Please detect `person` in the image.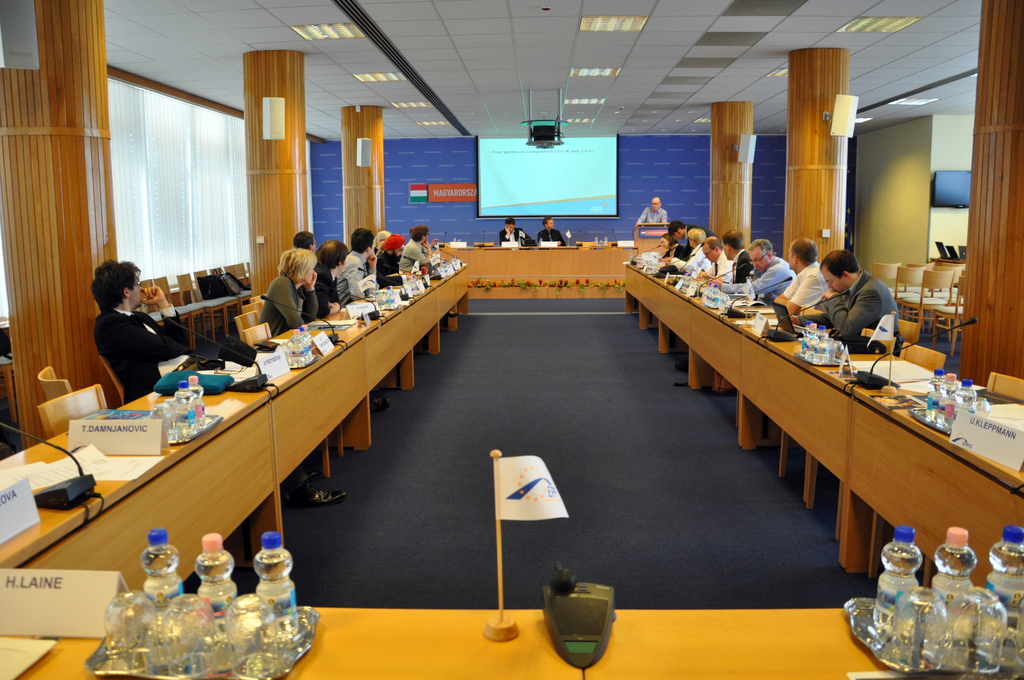
337 230 376 295.
